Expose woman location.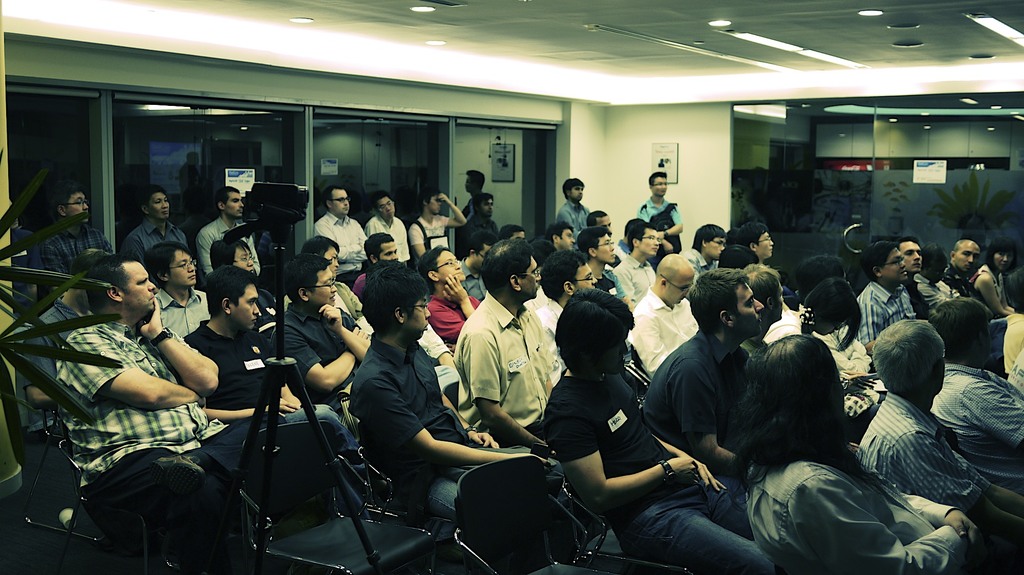
Exposed at x1=726, y1=306, x2=972, y2=574.
